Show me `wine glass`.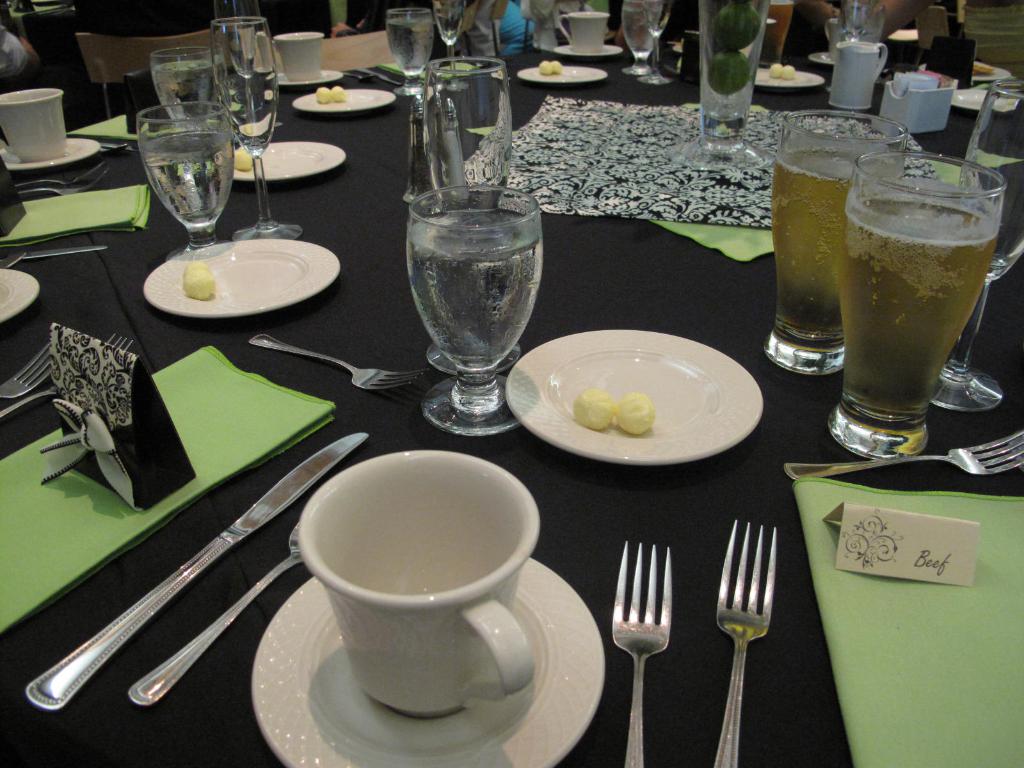
`wine glass` is here: bbox(213, 17, 304, 240).
